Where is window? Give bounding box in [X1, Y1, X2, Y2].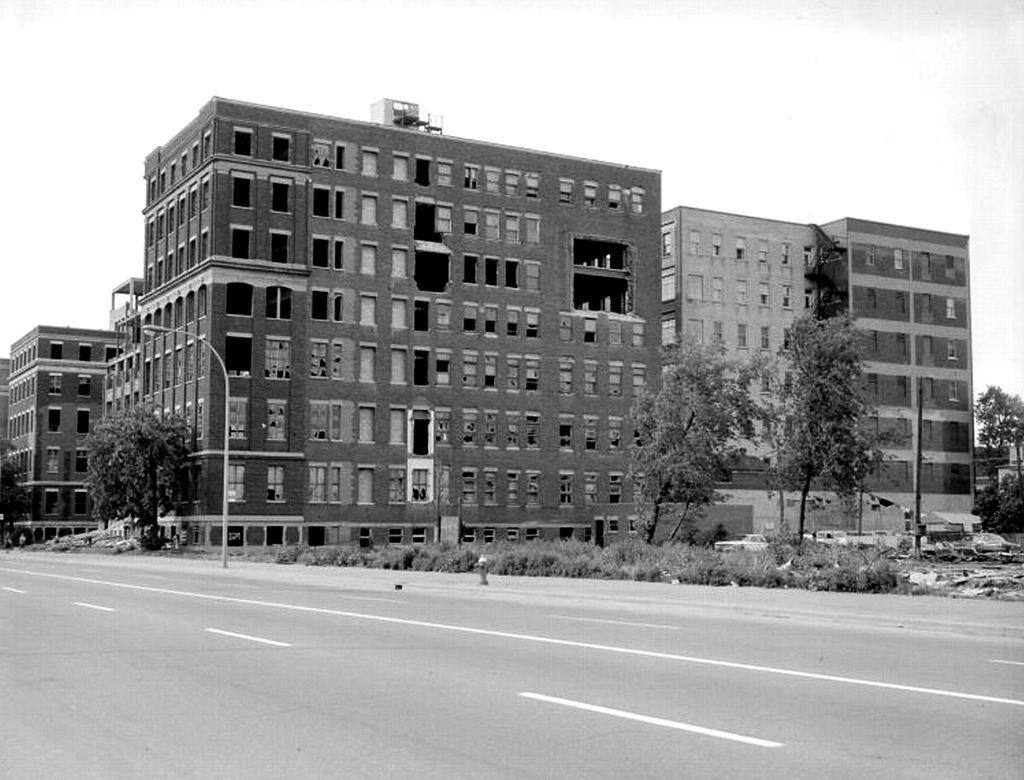
[307, 465, 343, 503].
